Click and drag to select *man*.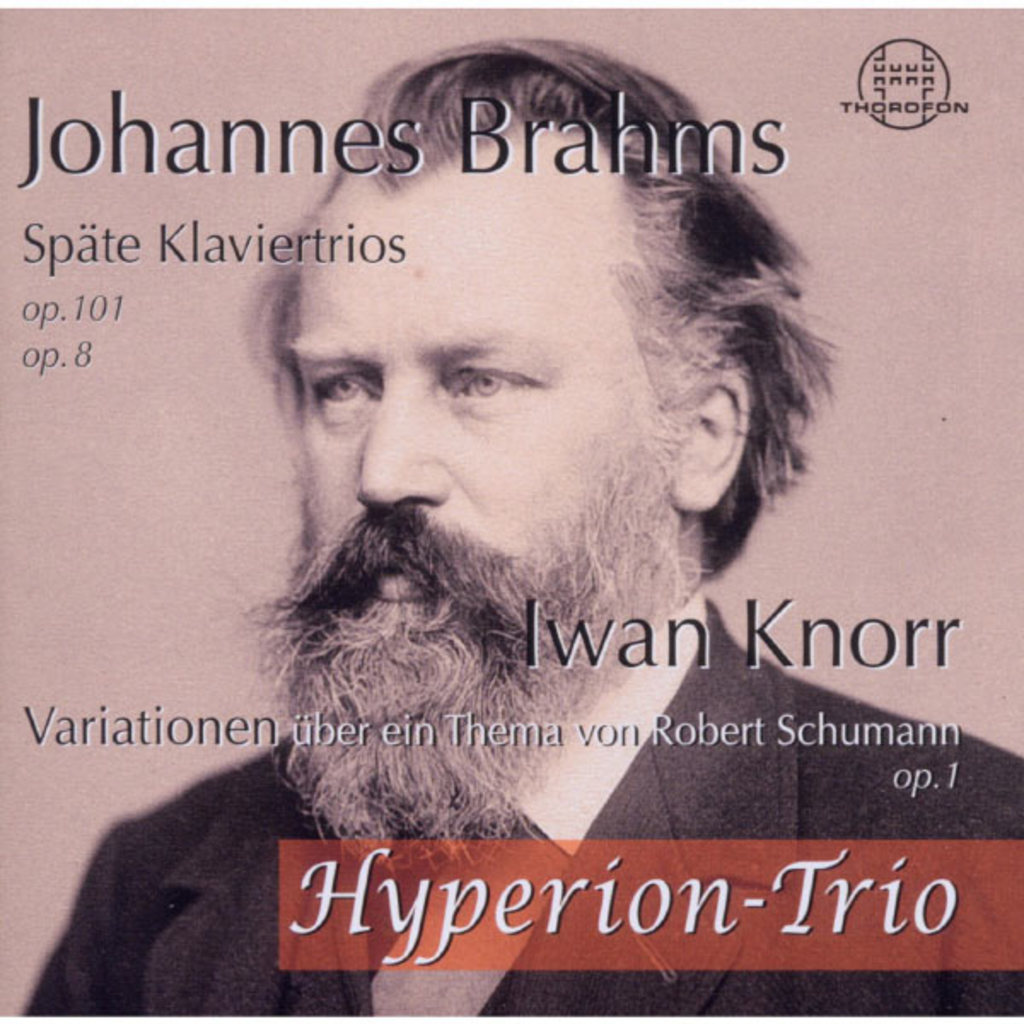
Selection: (128, 72, 981, 940).
